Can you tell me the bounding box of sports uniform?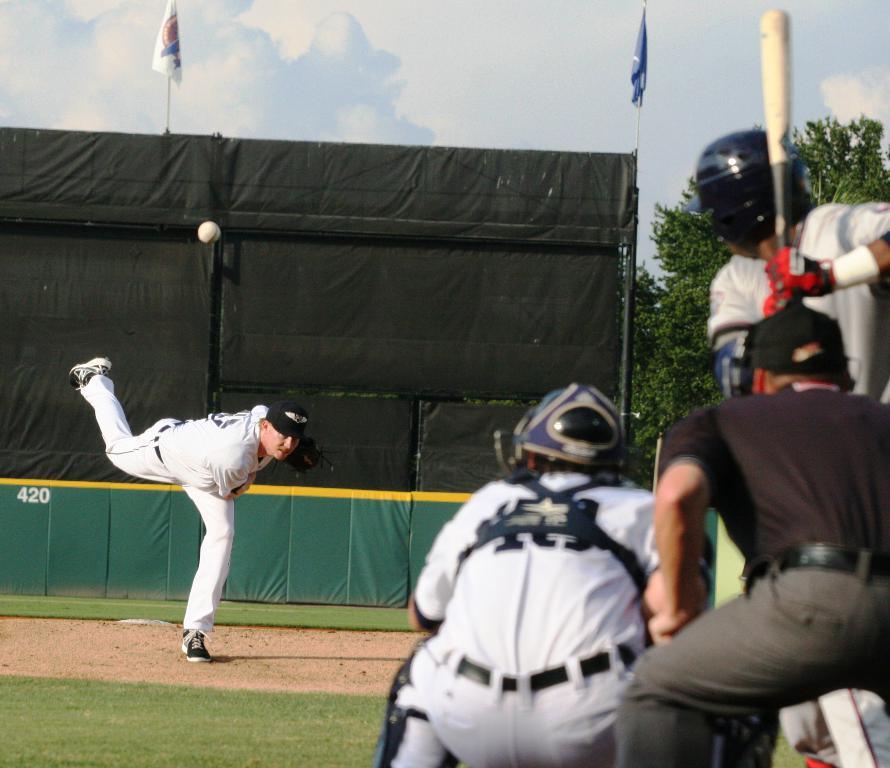
[left=707, top=188, right=889, bottom=400].
